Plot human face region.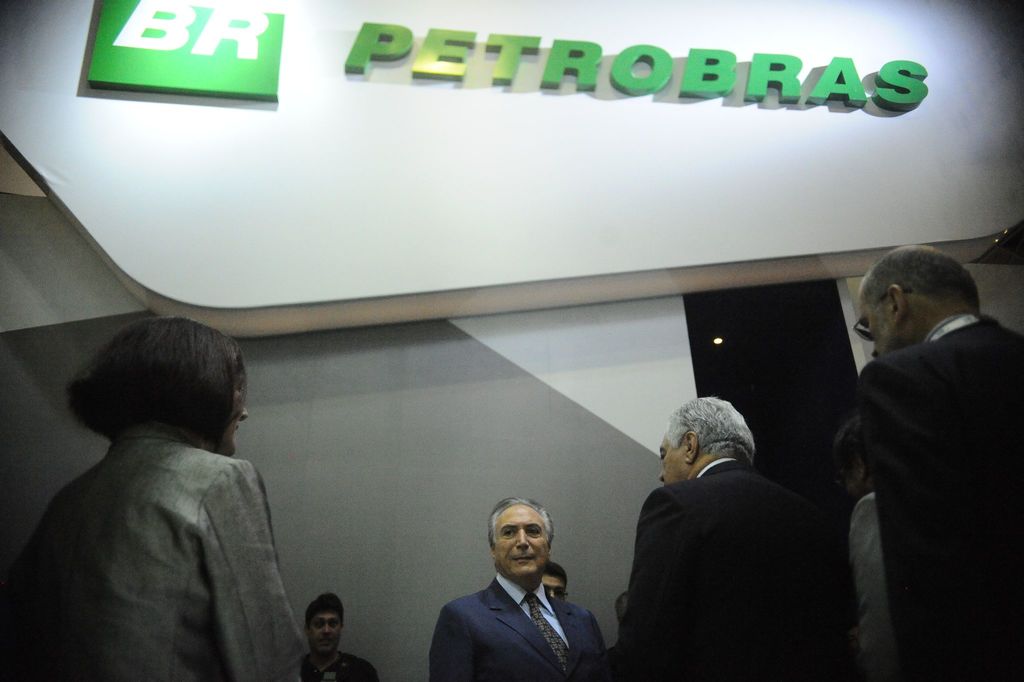
Plotted at (x1=847, y1=467, x2=865, y2=501).
